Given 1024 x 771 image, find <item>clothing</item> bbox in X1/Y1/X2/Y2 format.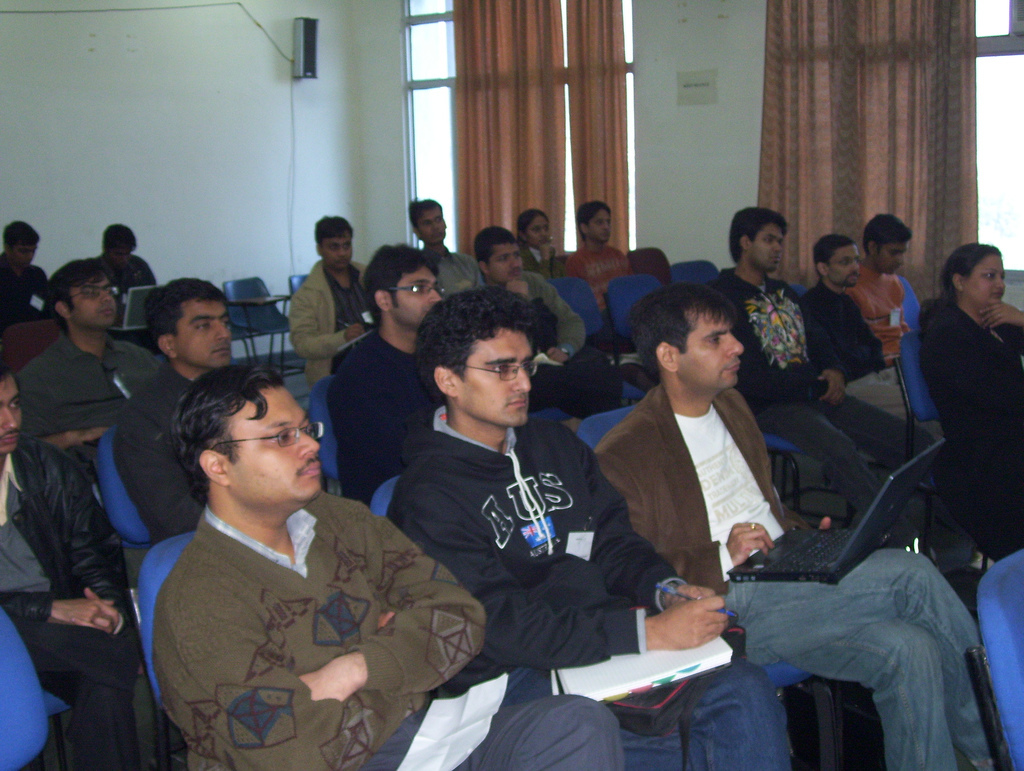
571/242/635/286.
